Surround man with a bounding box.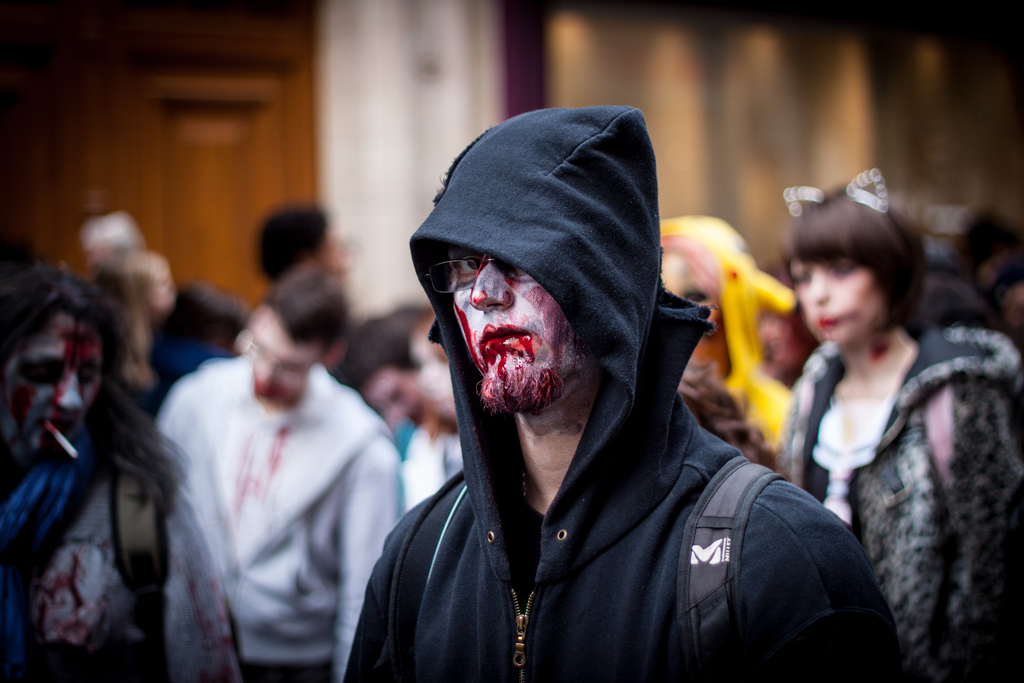
79:202:246:317.
